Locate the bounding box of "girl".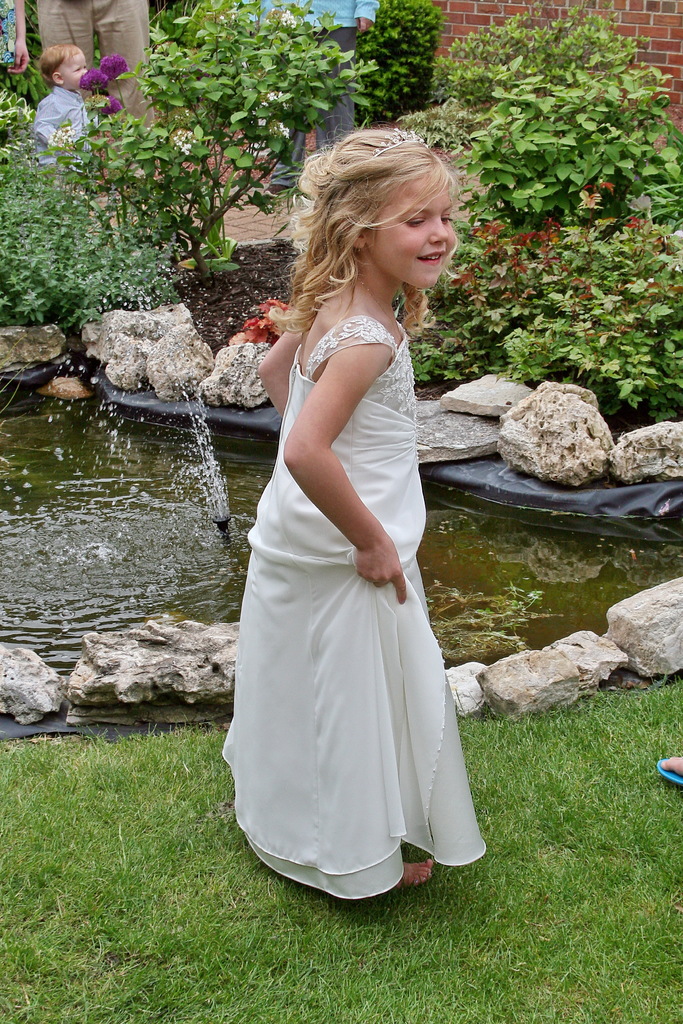
Bounding box: <region>225, 129, 484, 897</region>.
